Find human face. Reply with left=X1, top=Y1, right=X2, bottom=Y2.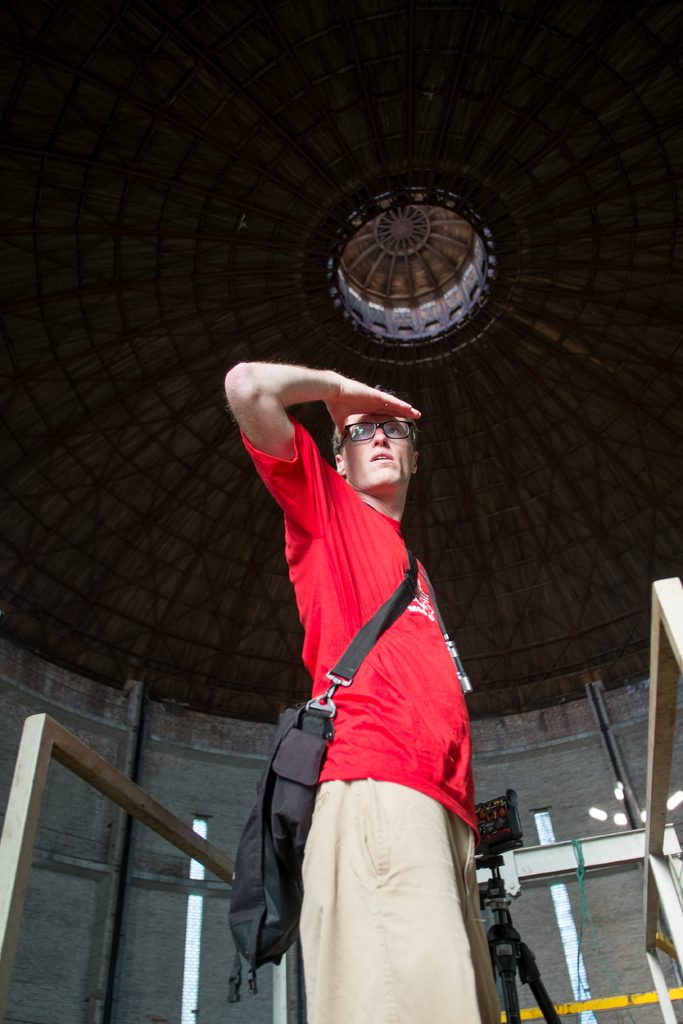
left=332, top=403, right=425, bottom=497.
